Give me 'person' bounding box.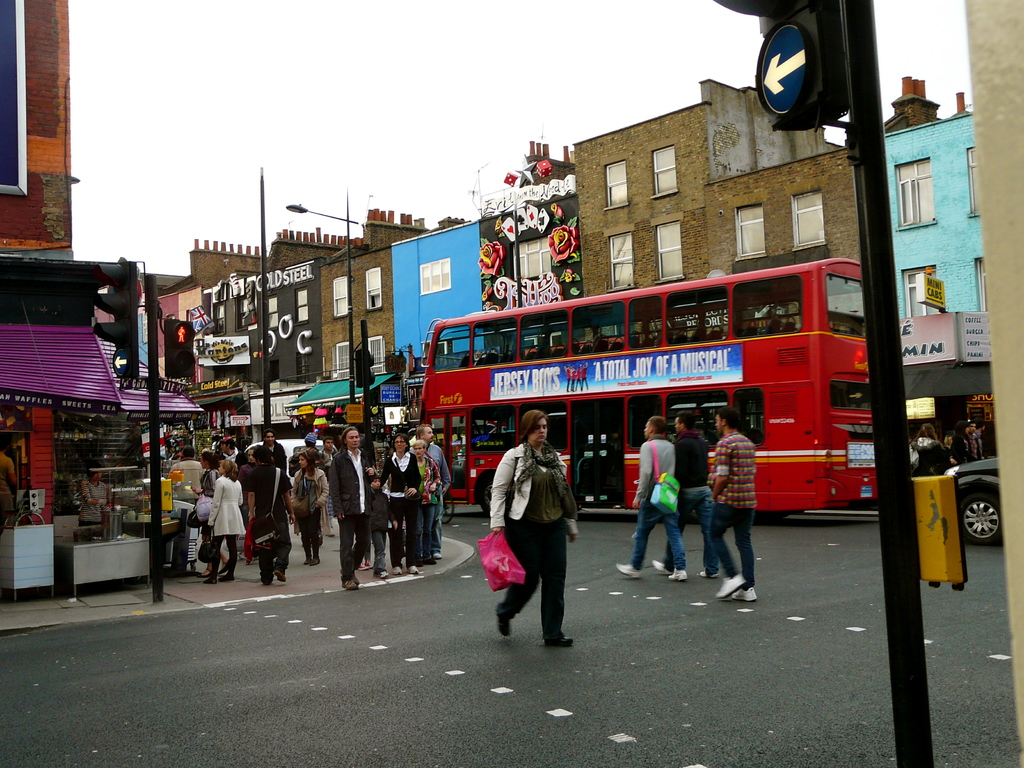
bbox=[653, 410, 721, 579].
